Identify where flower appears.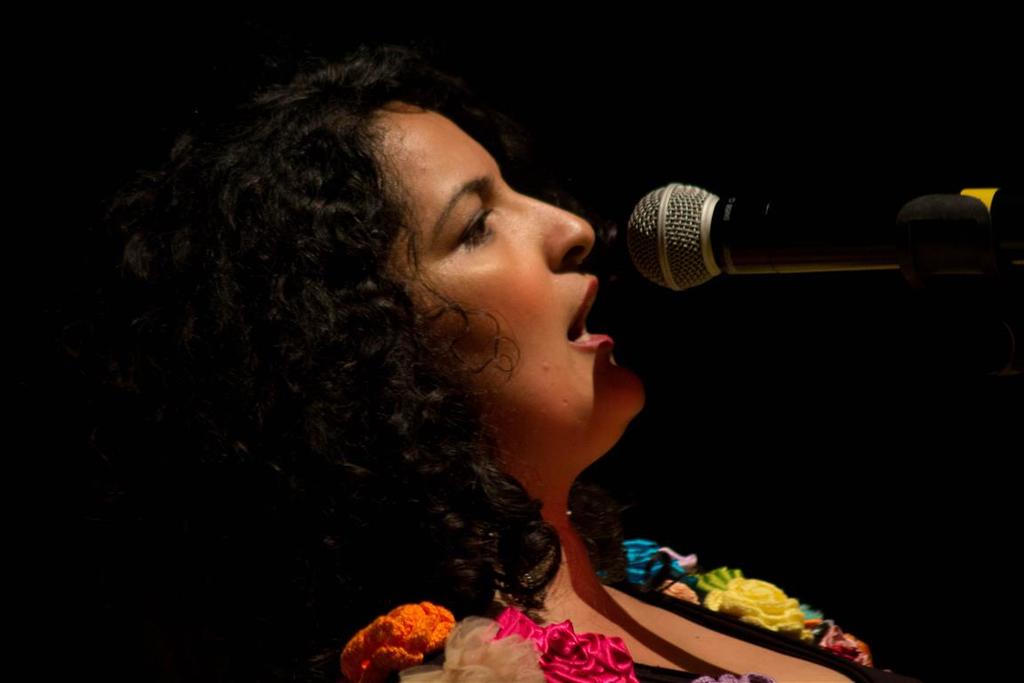
Appears at [334, 602, 460, 682].
